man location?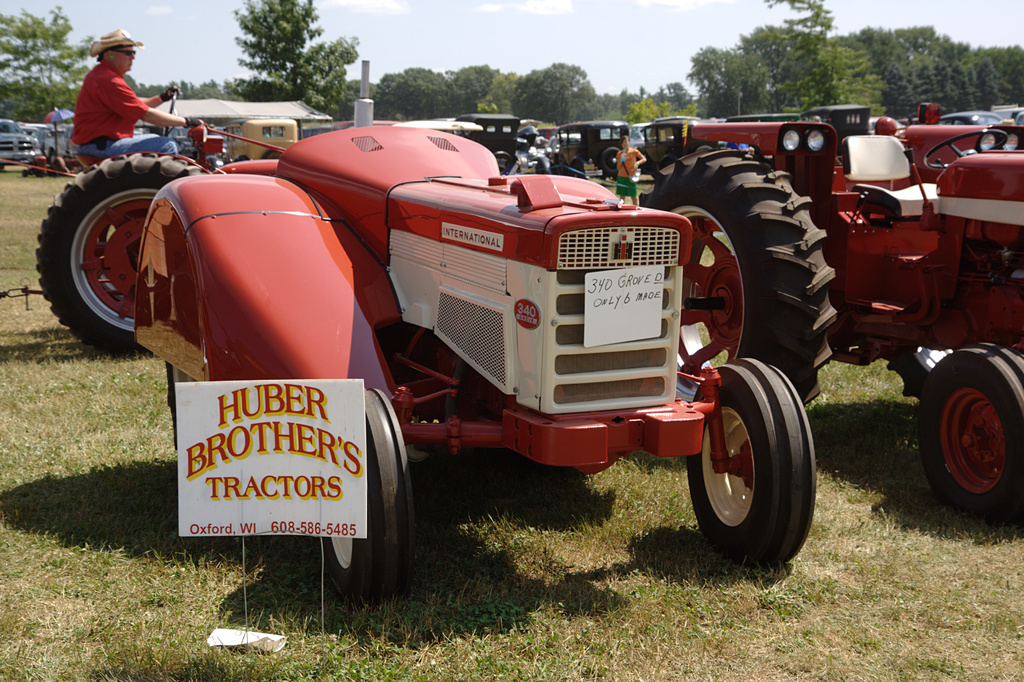
[53, 42, 191, 162]
